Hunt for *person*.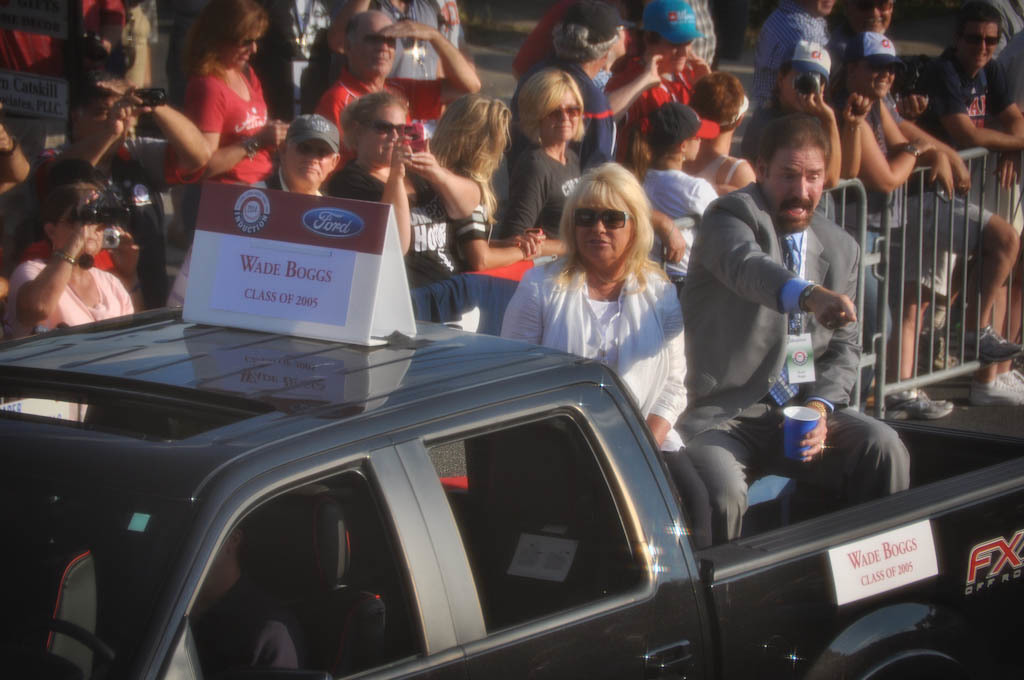
Hunted down at [252,114,348,196].
